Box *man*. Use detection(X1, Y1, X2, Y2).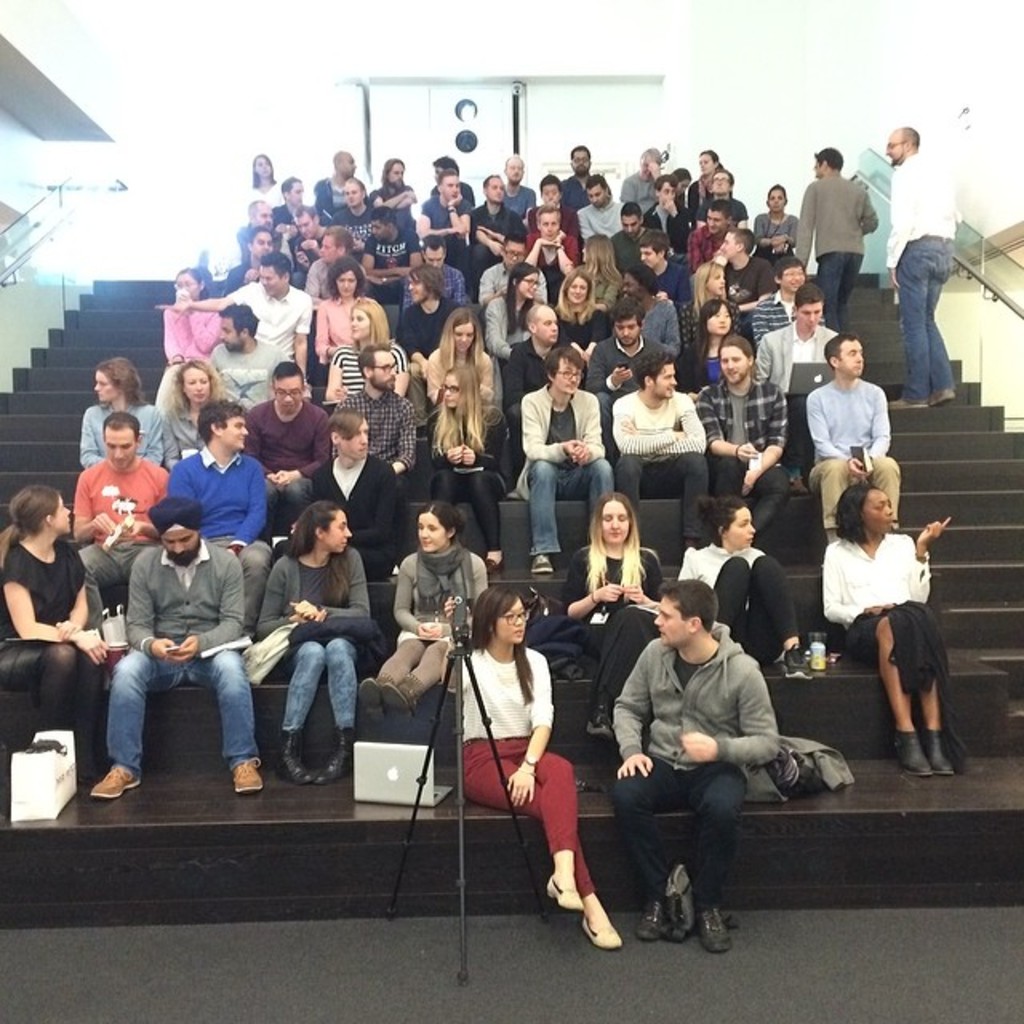
detection(314, 414, 405, 608).
